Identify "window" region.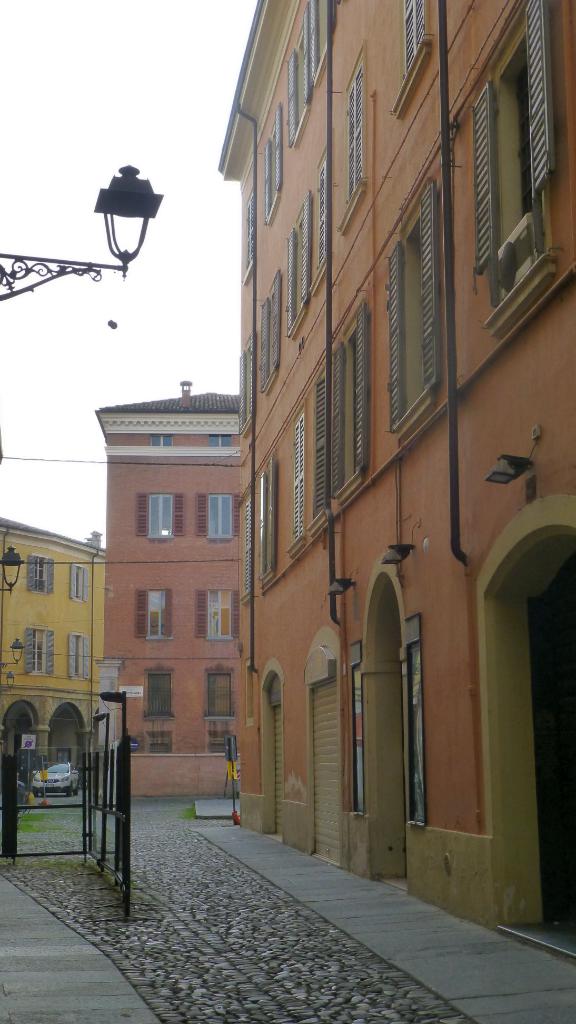
Region: (385,178,446,440).
